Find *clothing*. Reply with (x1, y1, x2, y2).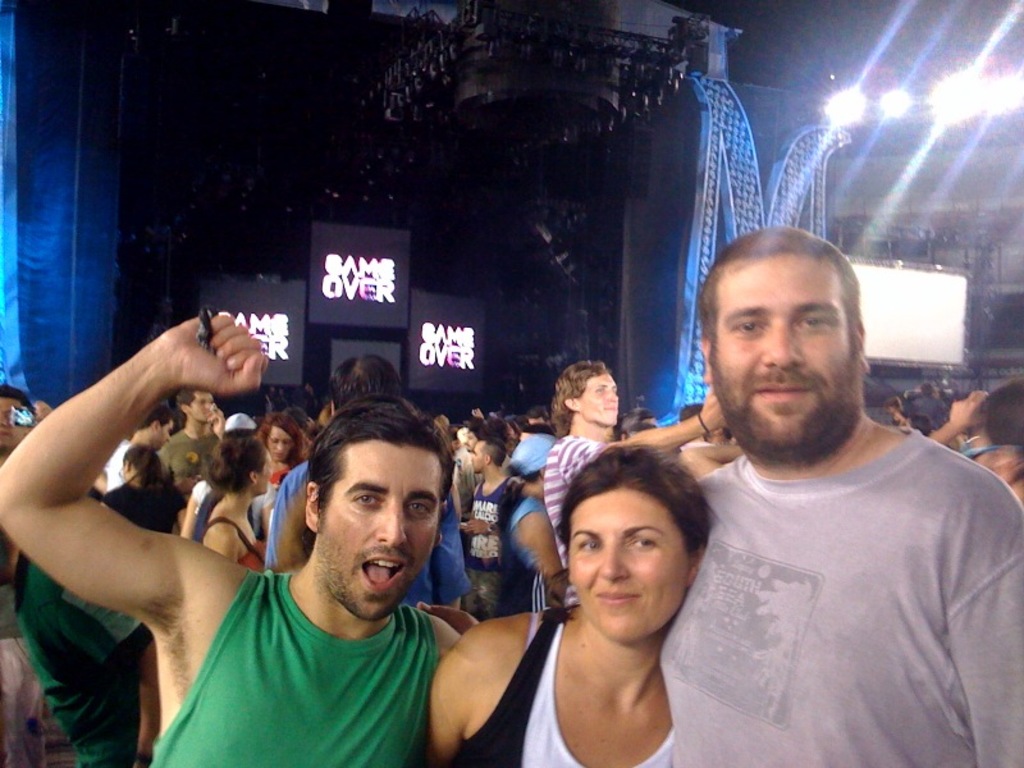
(152, 567, 434, 767).
